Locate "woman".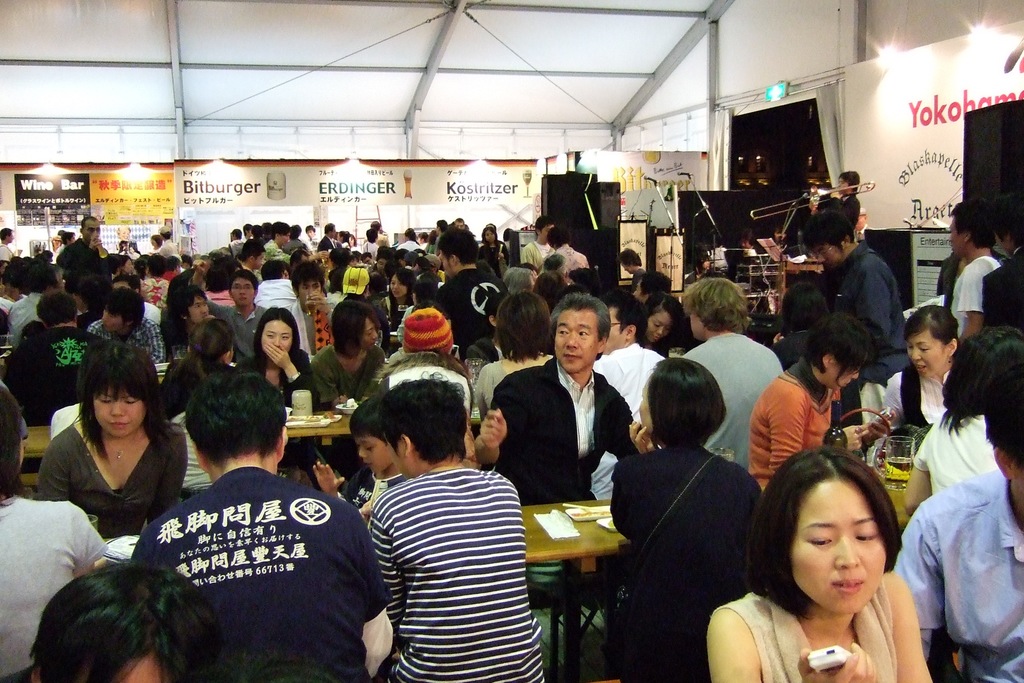
Bounding box: select_region(749, 311, 865, 493).
